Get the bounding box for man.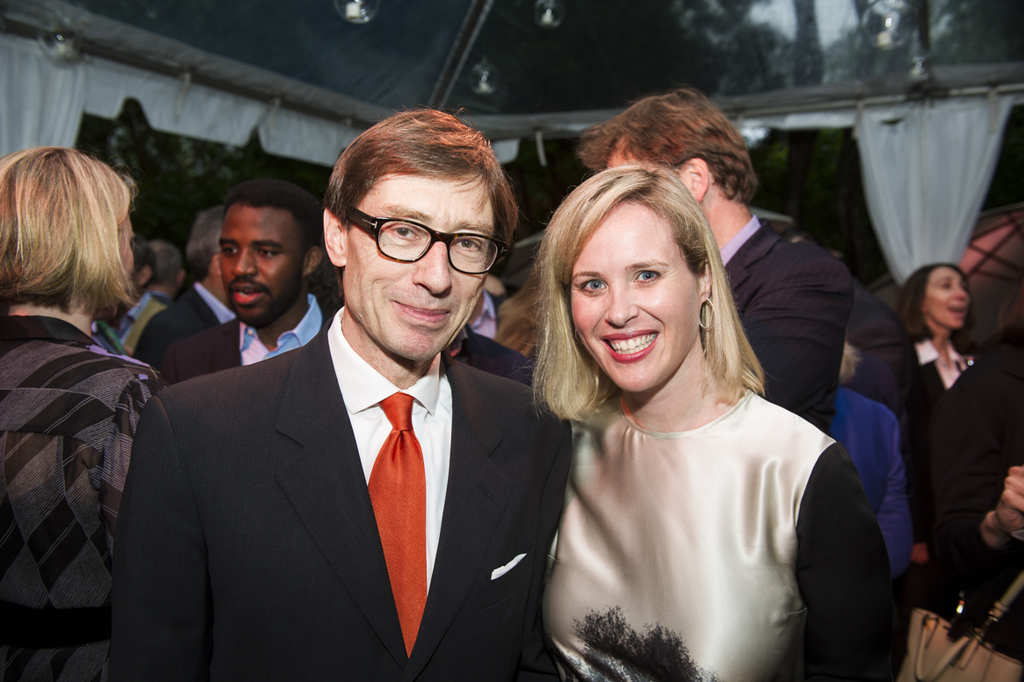
left=466, top=281, right=508, bottom=346.
